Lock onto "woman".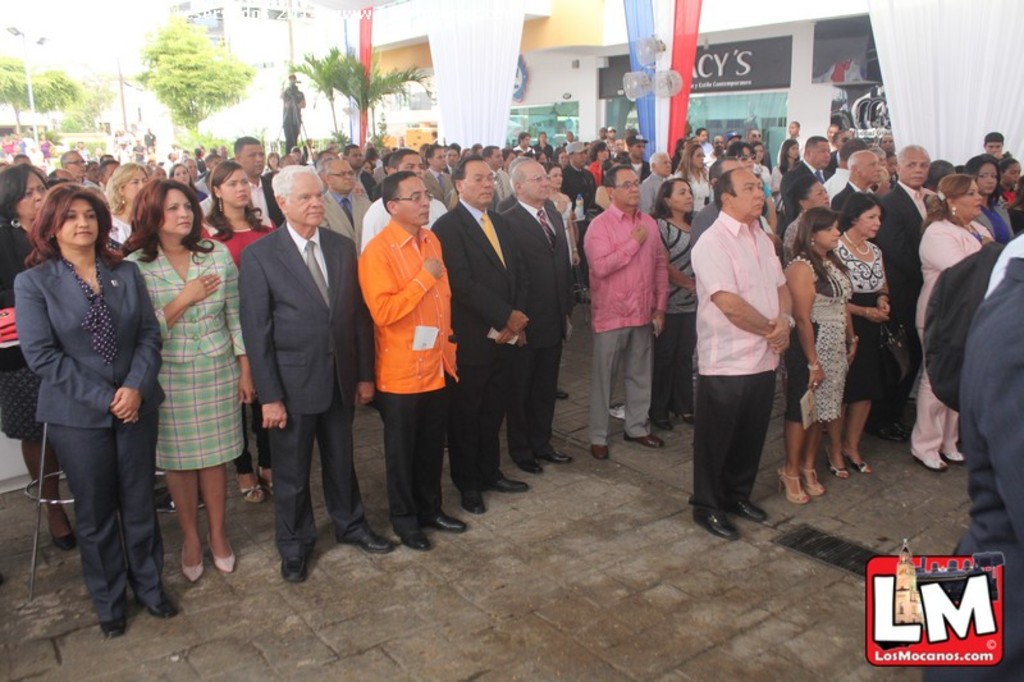
Locked: [x1=910, y1=174, x2=995, y2=468].
